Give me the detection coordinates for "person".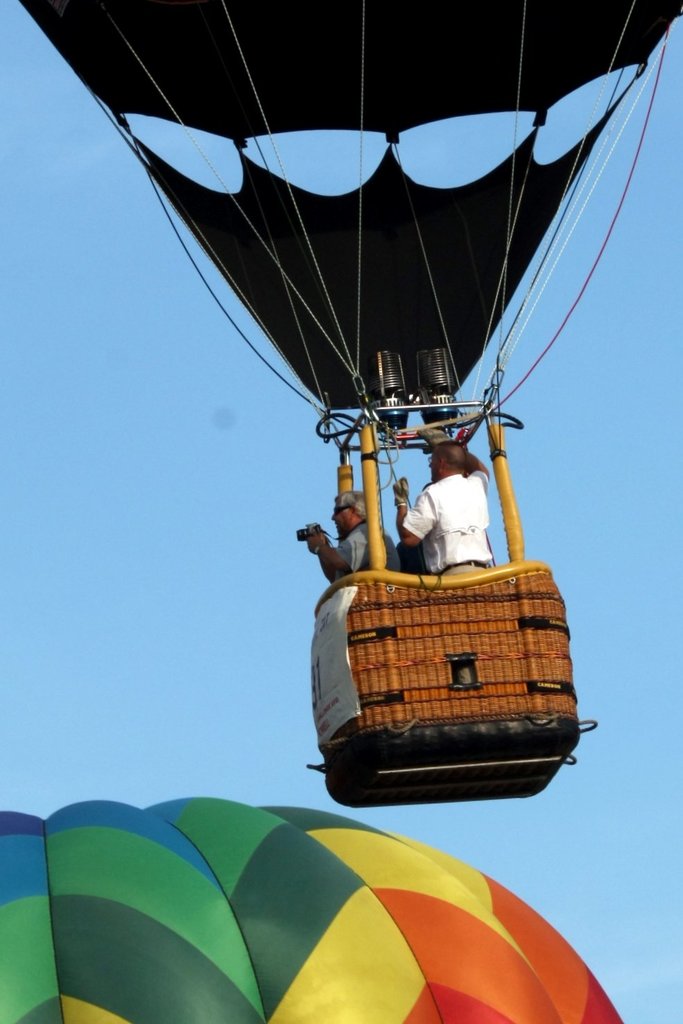
crop(304, 490, 395, 581).
